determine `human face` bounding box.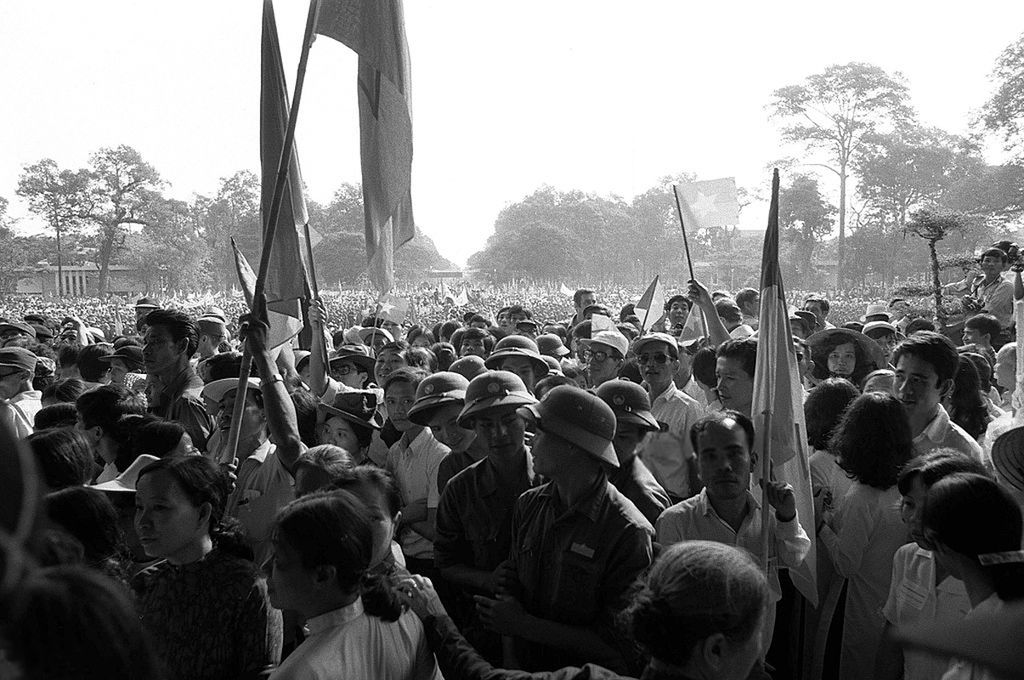
Determined: x1=639, y1=342, x2=673, y2=385.
